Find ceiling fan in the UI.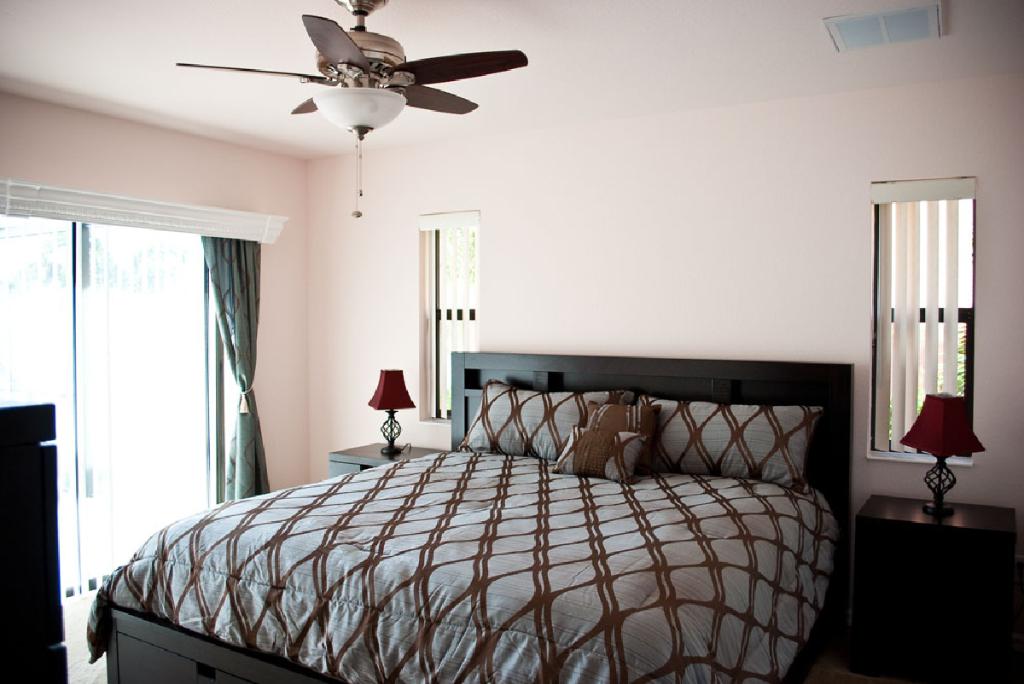
UI element at 178, 0, 523, 213.
